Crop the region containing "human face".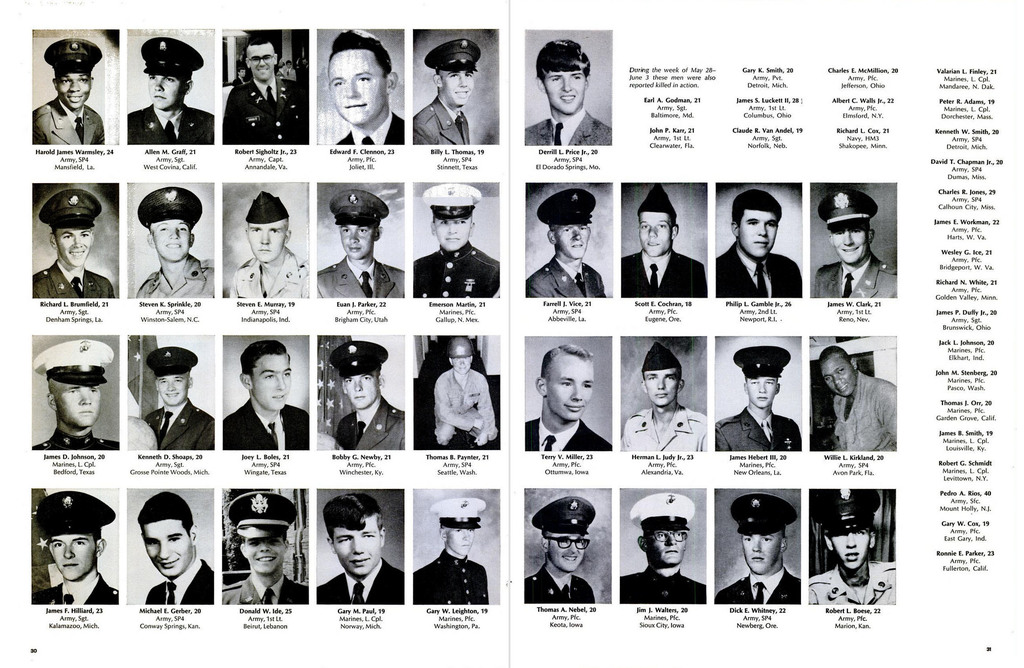
Crop region: (left=57, top=221, right=90, bottom=261).
